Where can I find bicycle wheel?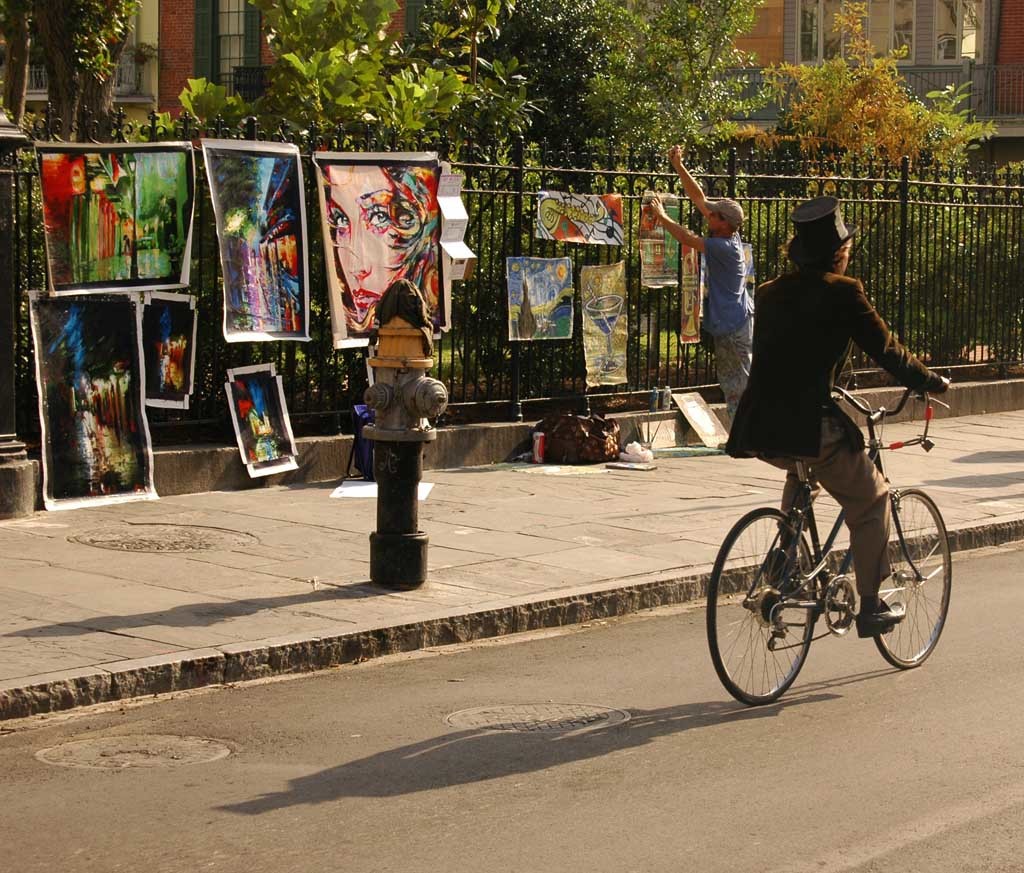
You can find it at 707,506,818,704.
